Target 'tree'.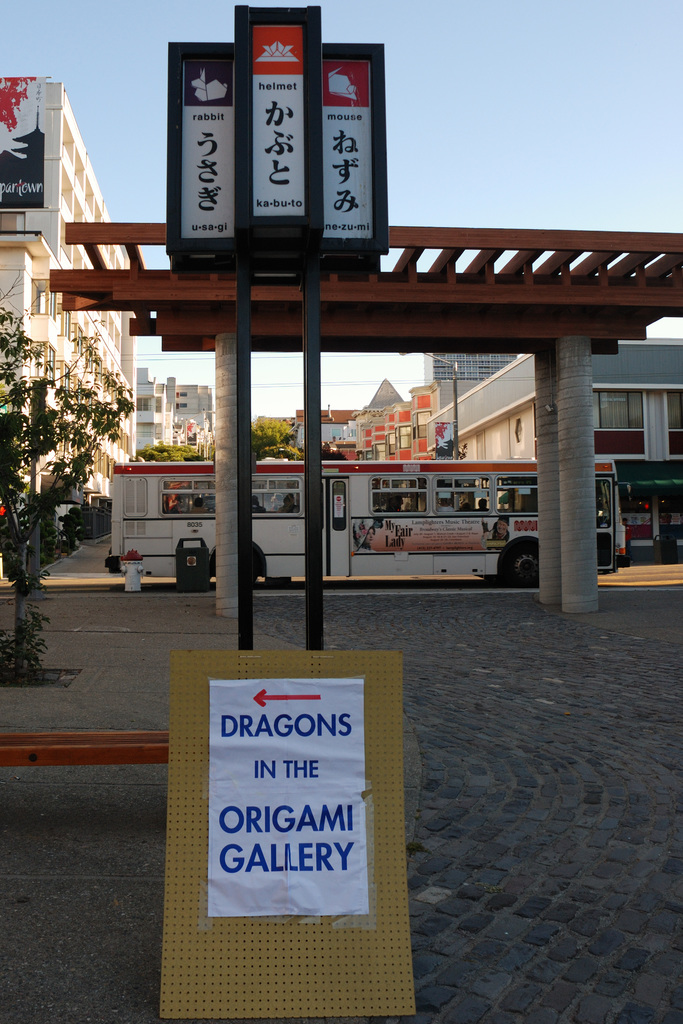
Target region: 0:273:140:686.
